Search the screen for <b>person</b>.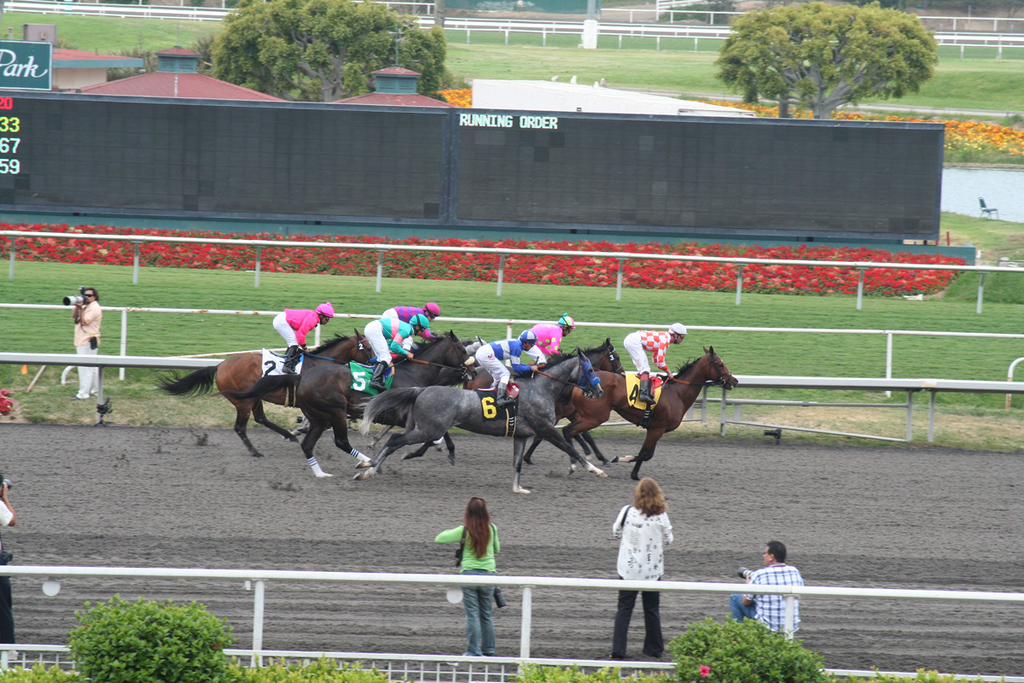
Found at detection(0, 468, 17, 641).
